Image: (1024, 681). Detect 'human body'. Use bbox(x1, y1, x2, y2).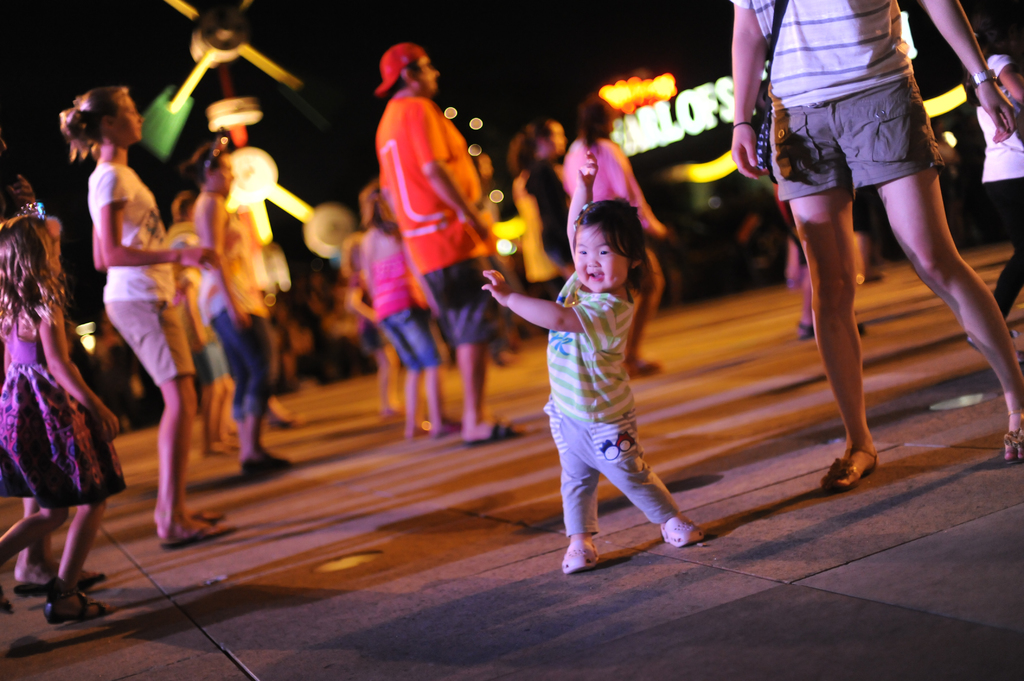
bbox(515, 148, 582, 302).
